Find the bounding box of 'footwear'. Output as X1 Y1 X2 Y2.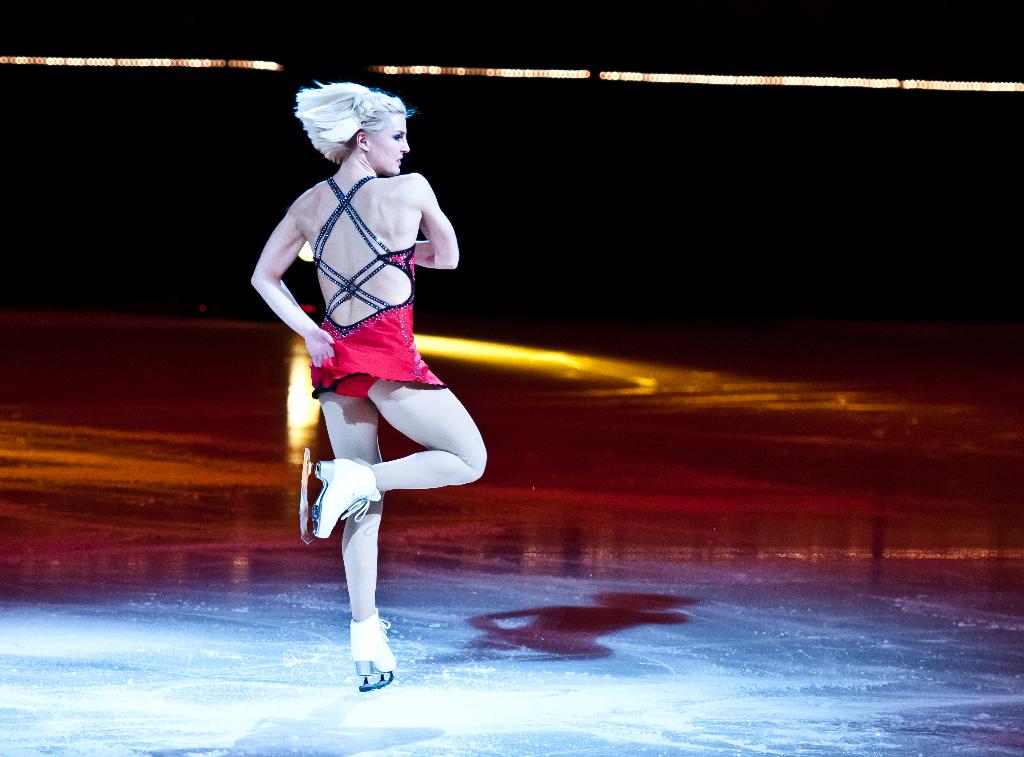
324 462 383 542.
